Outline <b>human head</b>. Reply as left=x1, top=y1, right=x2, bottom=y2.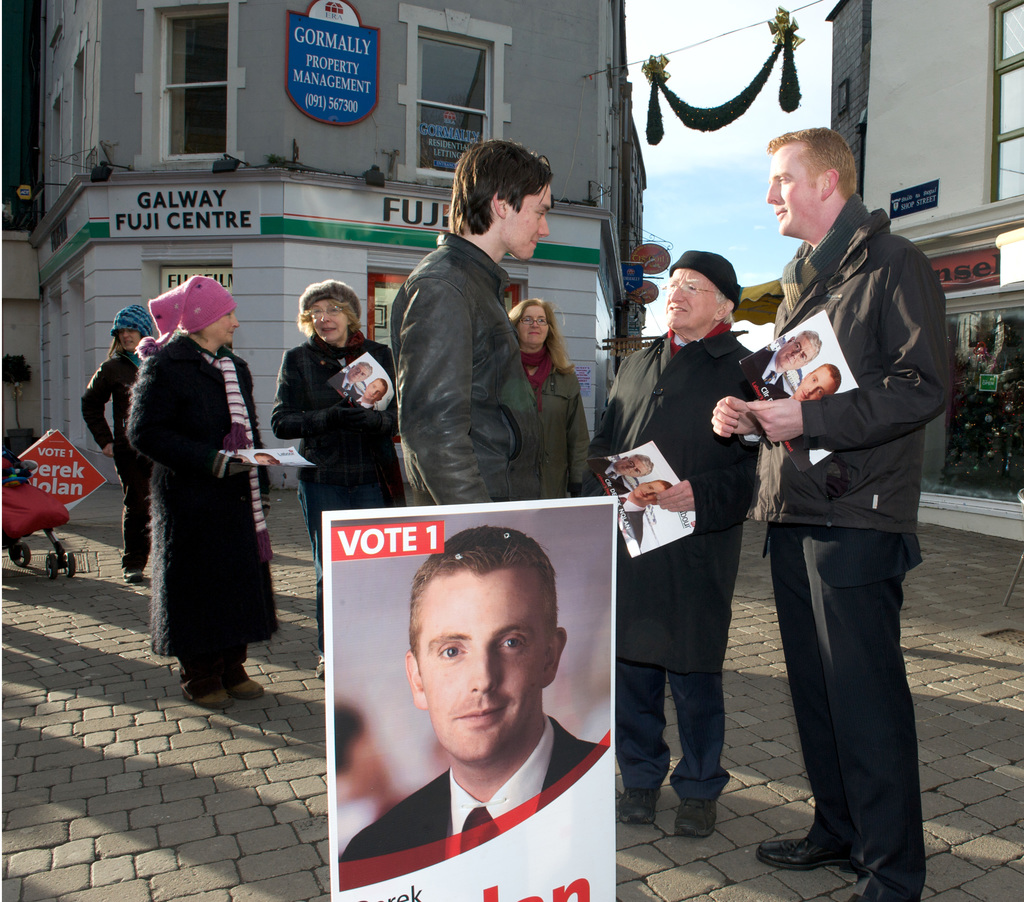
left=445, top=142, right=552, bottom=262.
